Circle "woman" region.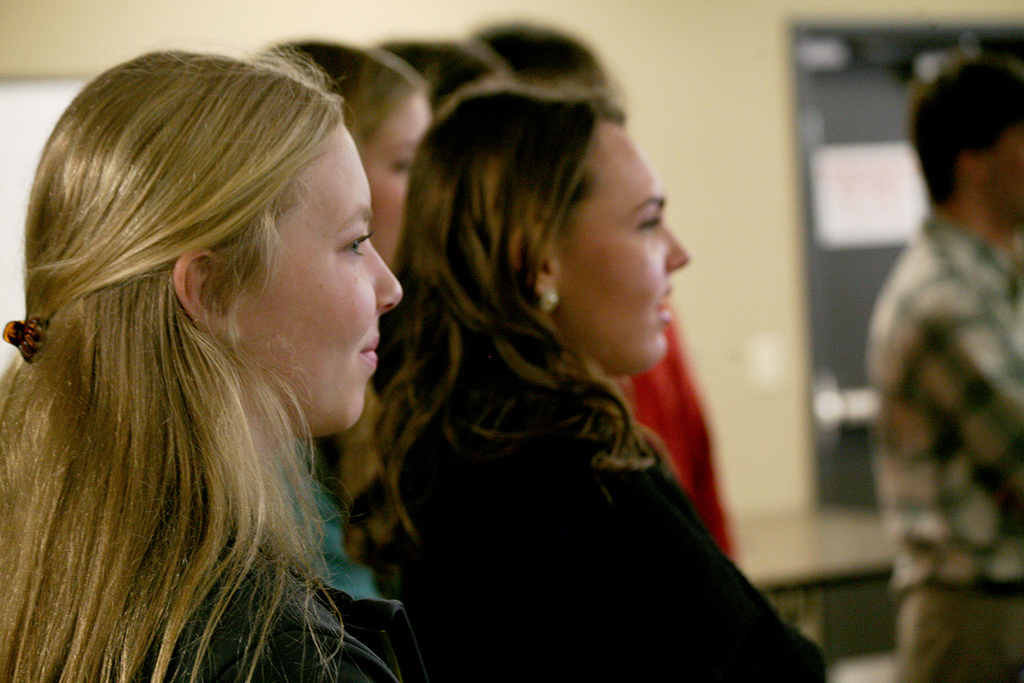
Region: <box>253,39,426,271</box>.
